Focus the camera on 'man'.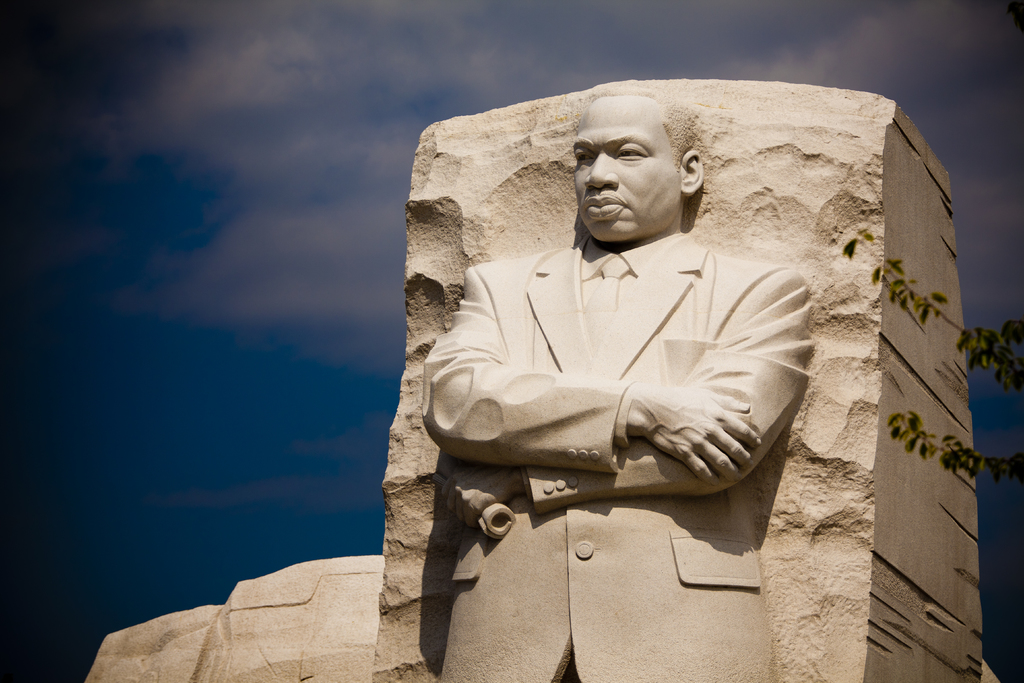
Focus region: (x1=420, y1=86, x2=811, y2=682).
